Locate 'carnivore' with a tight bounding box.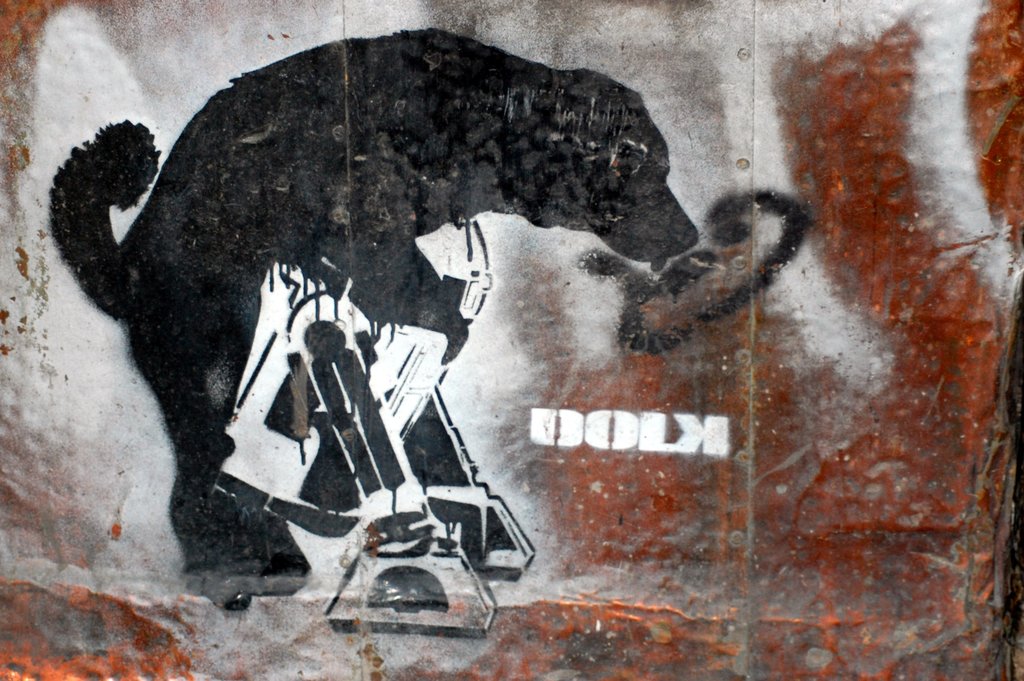
[x1=38, y1=11, x2=709, y2=615].
